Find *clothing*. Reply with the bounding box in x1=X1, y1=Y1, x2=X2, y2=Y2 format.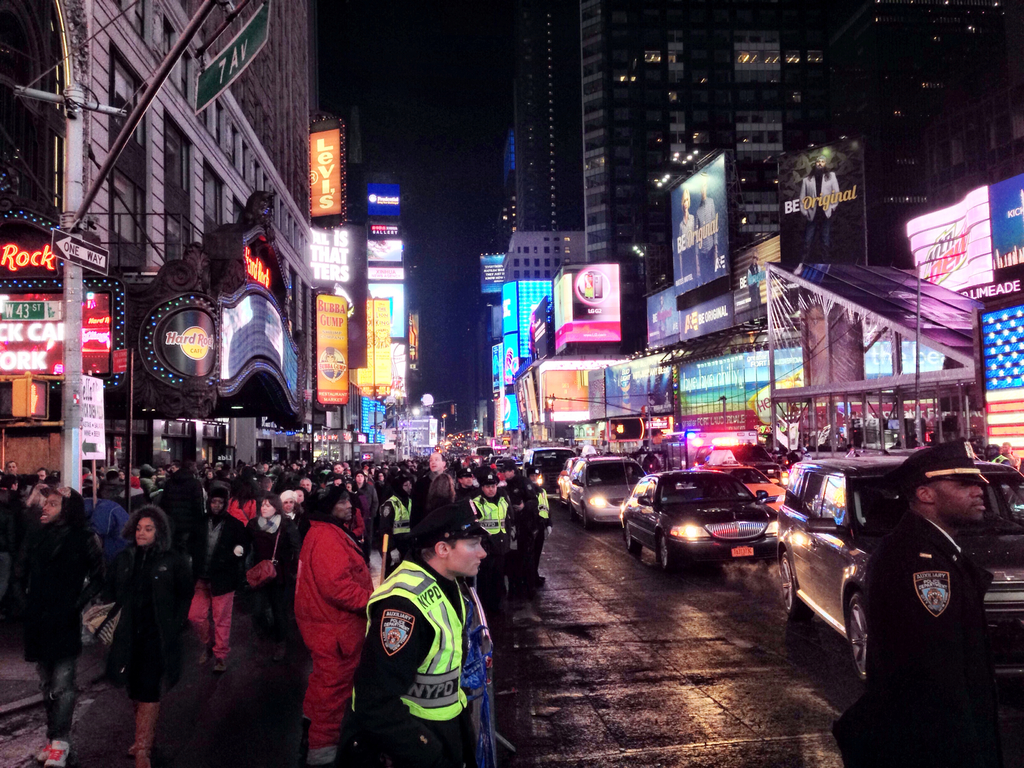
x1=162, y1=467, x2=204, y2=513.
